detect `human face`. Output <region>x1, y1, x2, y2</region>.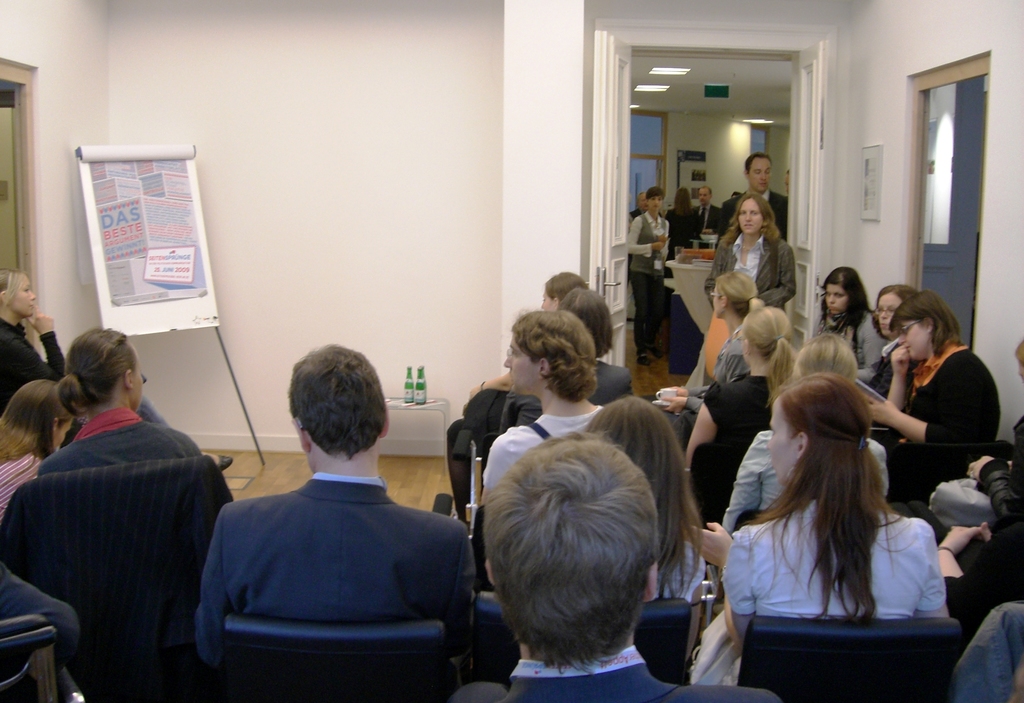
<region>639, 192, 648, 210</region>.
